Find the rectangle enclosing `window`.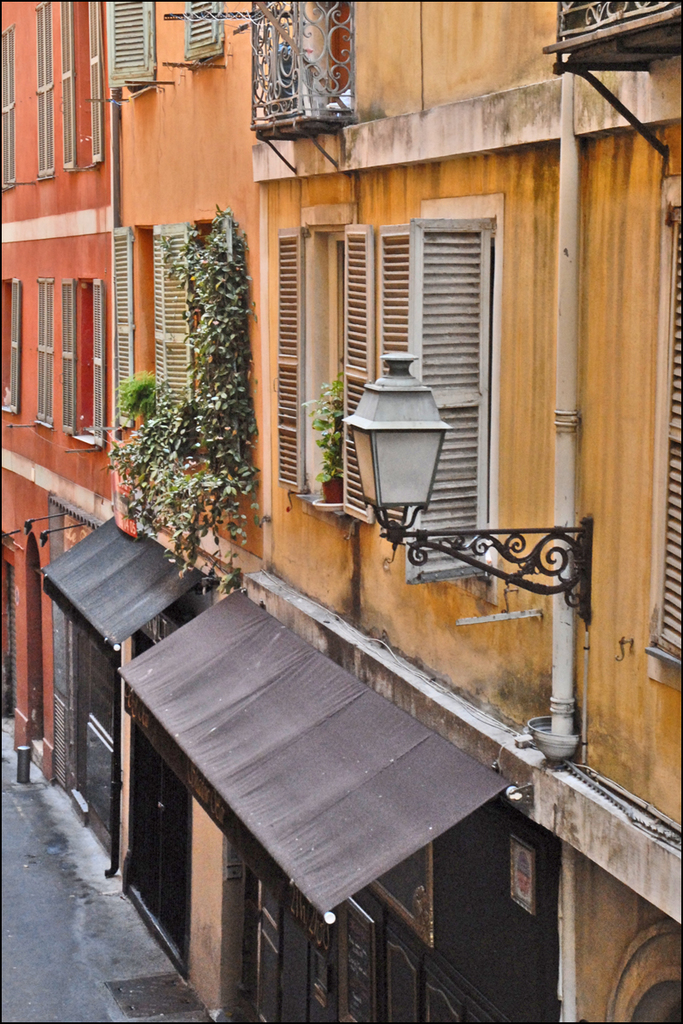
select_region(276, 205, 382, 531).
